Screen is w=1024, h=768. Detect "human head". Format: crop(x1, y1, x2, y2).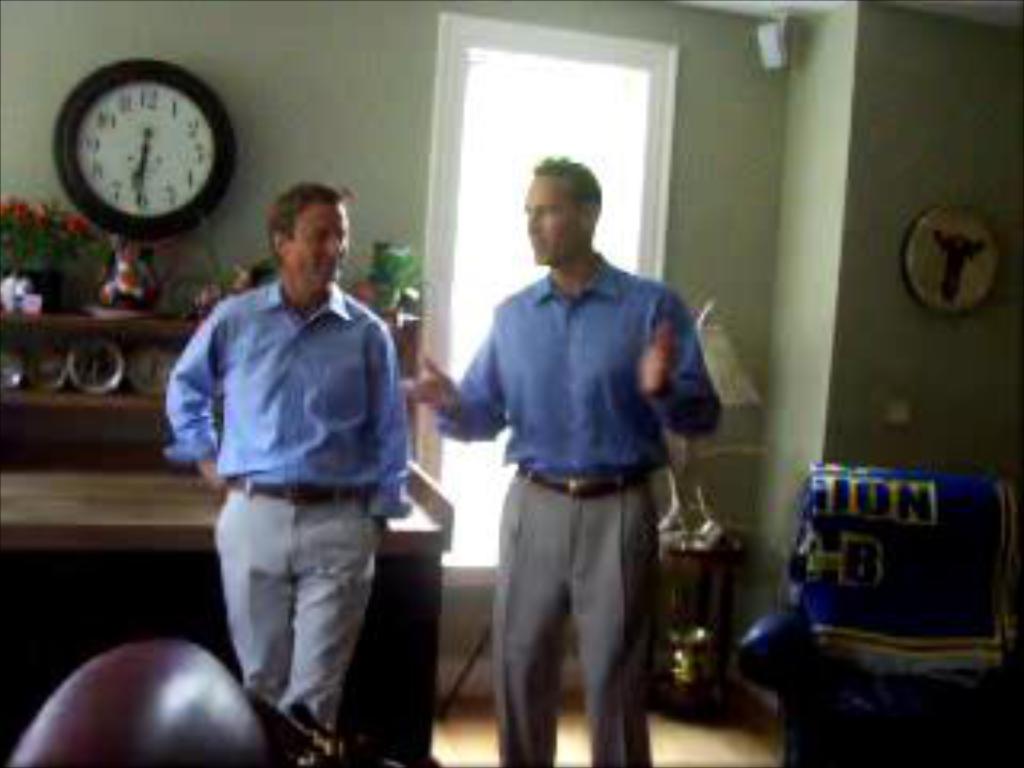
crop(502, 134, 618, 269).
